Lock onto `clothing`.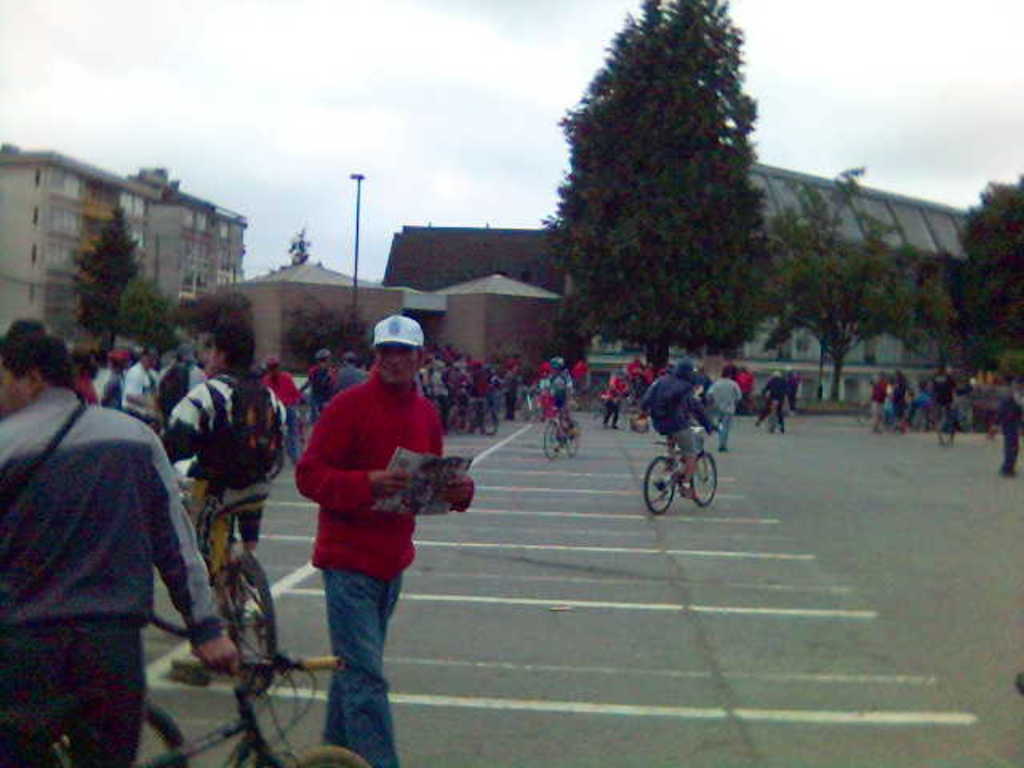
Locked: crop(262, 370, 304, 416).
